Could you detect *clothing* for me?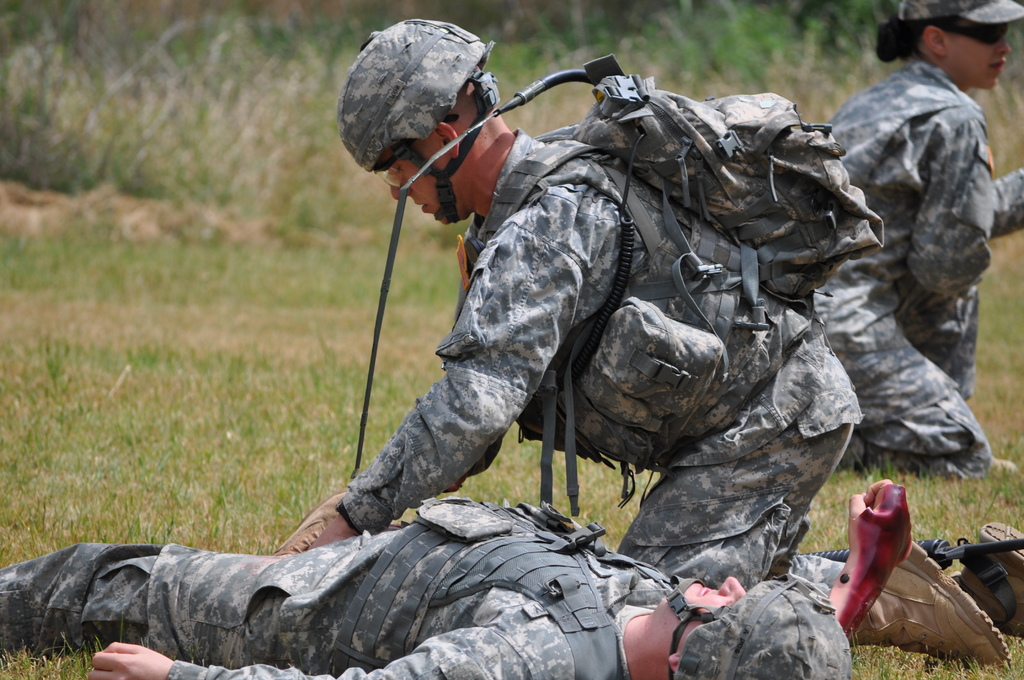
Detection result: 335,126,870,613.
